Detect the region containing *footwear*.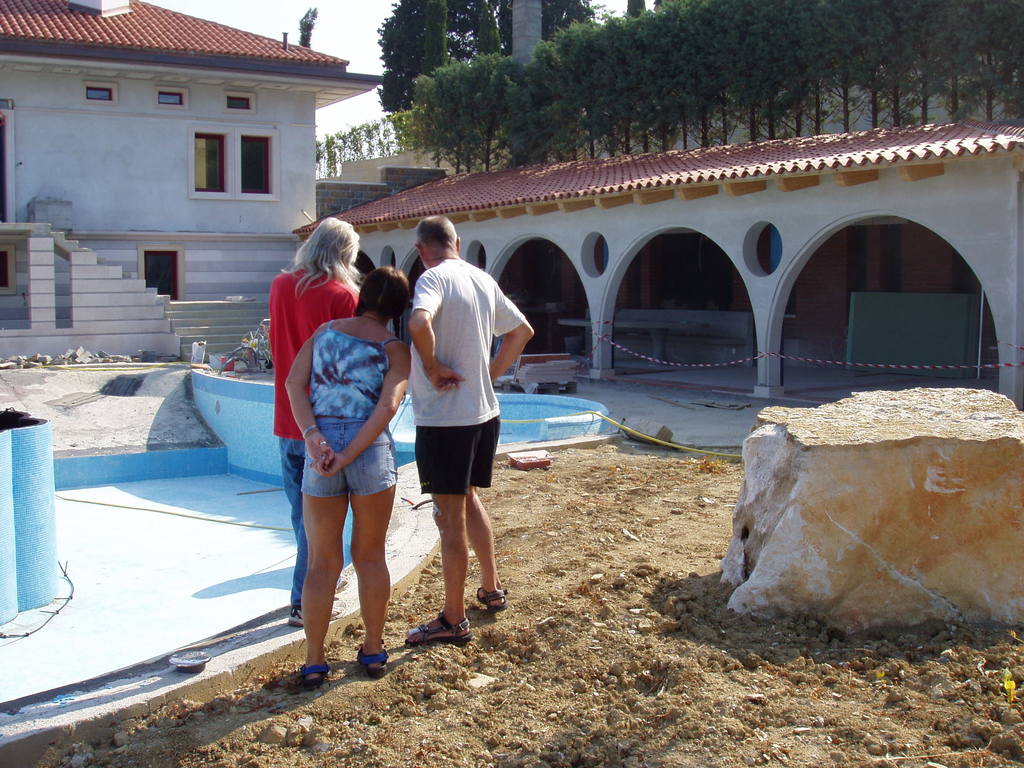
crop(355, 642, 392, 676).
